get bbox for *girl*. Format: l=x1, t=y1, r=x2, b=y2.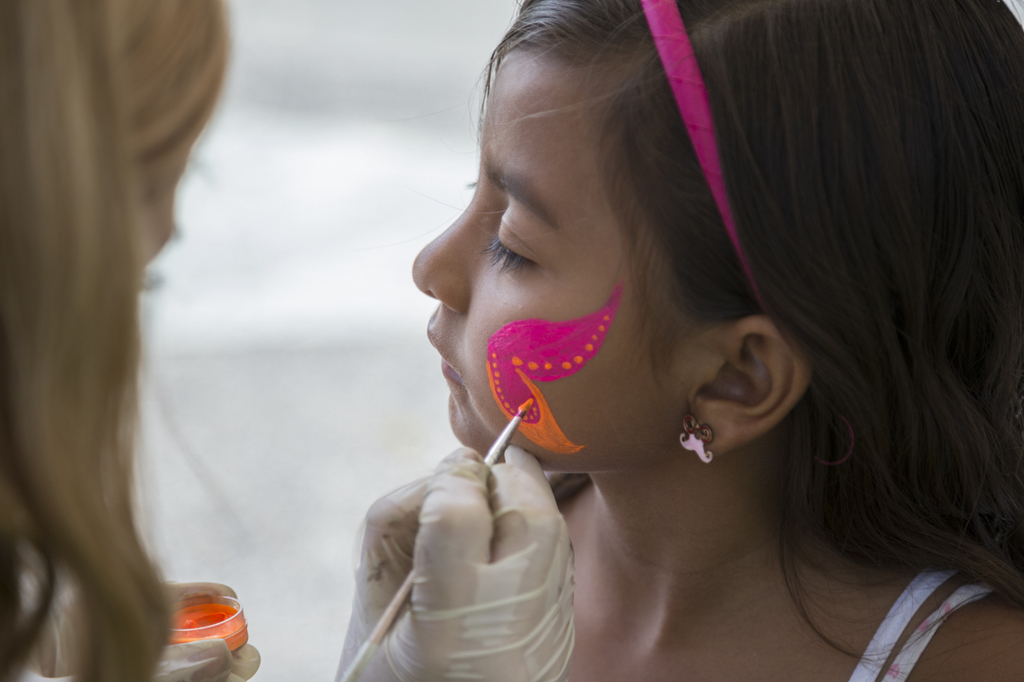
l=409, t=0, r=1023, b=681.
